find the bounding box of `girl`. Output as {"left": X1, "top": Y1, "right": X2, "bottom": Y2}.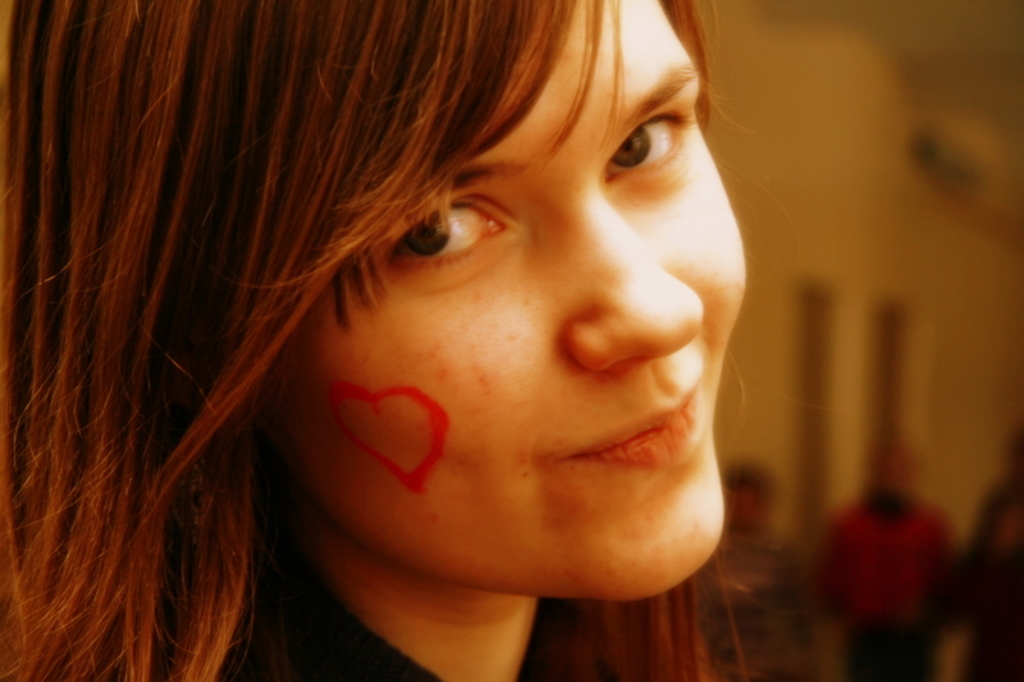
{"left": 0, "top": 0, "right": 838, "bottom": 677}.
